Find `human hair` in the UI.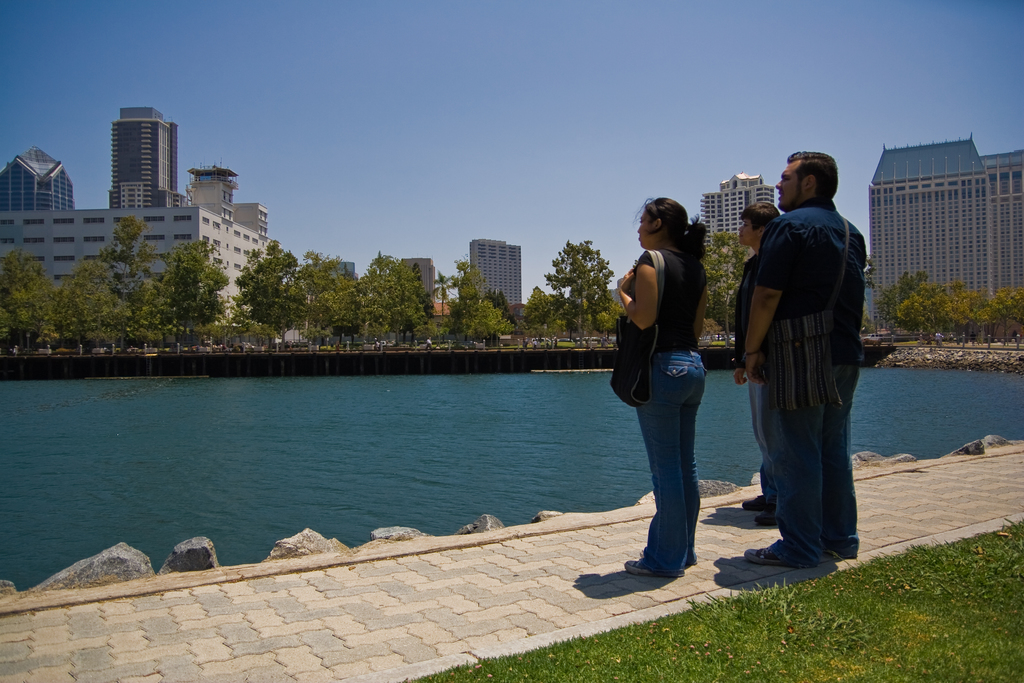
UI element at <box>785,151,841,204</box>.
